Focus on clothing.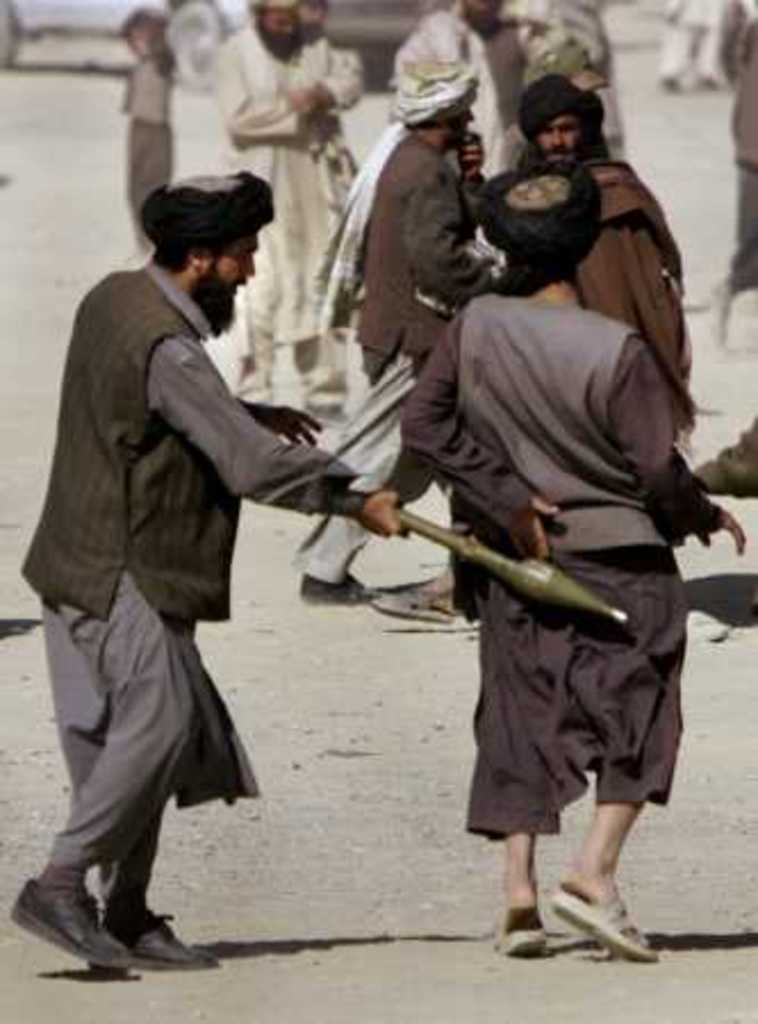
Focused at Rect(114, 23, 175, 234).
